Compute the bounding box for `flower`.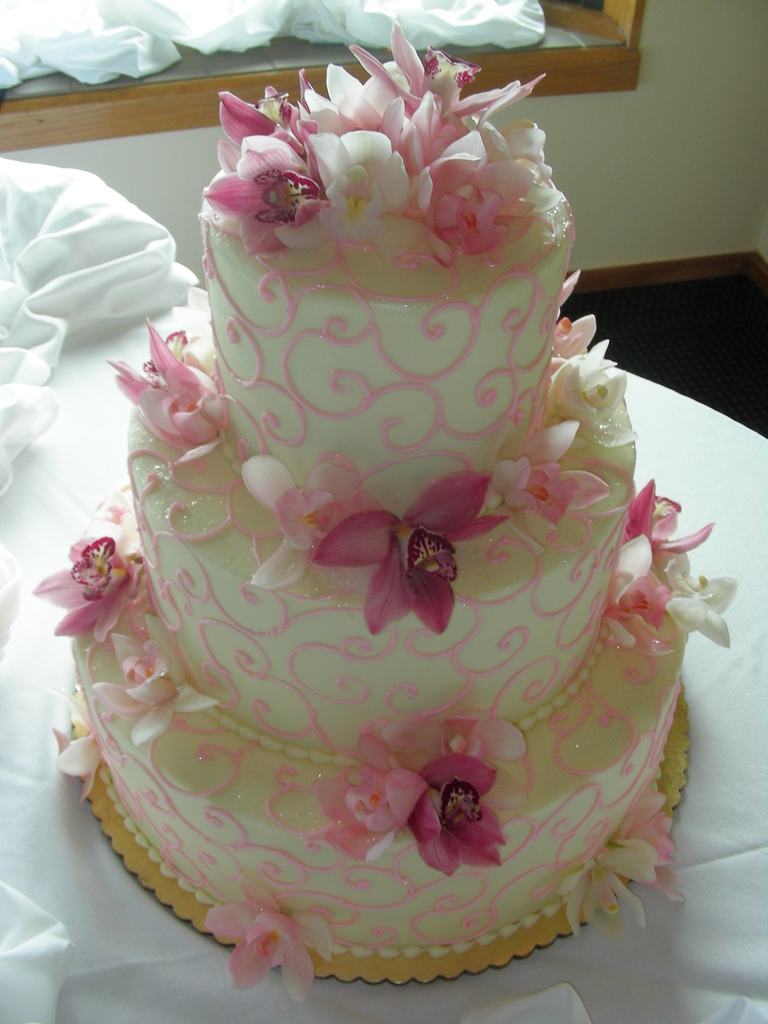
<box>412,750,524,881</box>.
